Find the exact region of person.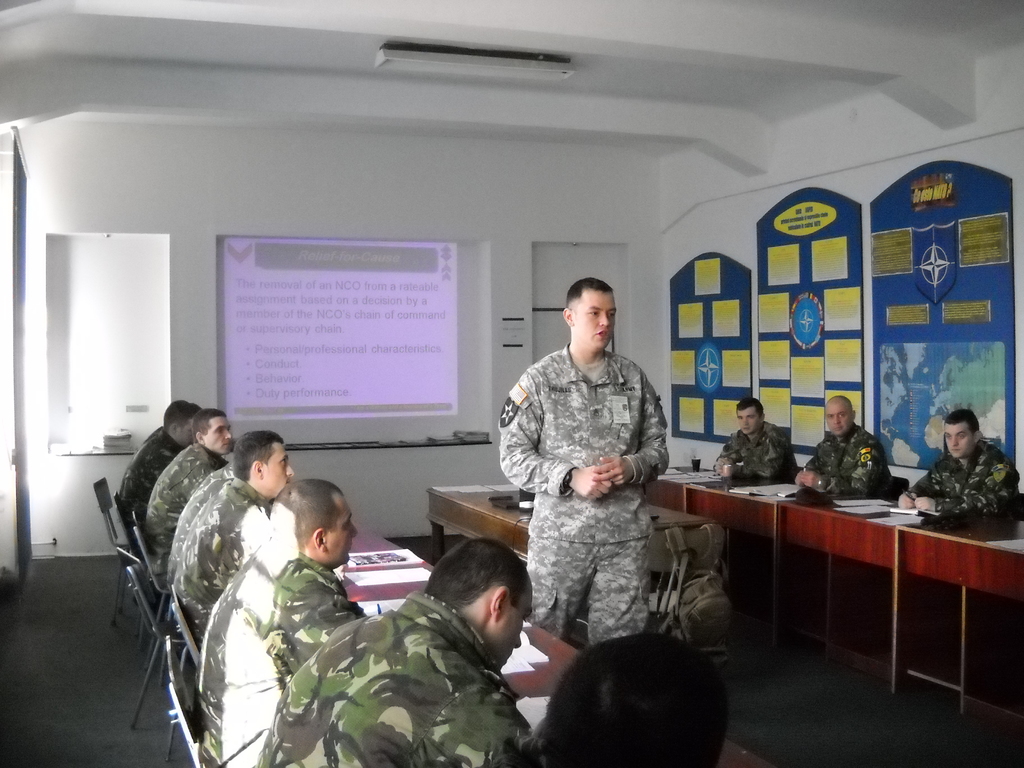
Exact region: Rect(499, 274, 673, 655).
